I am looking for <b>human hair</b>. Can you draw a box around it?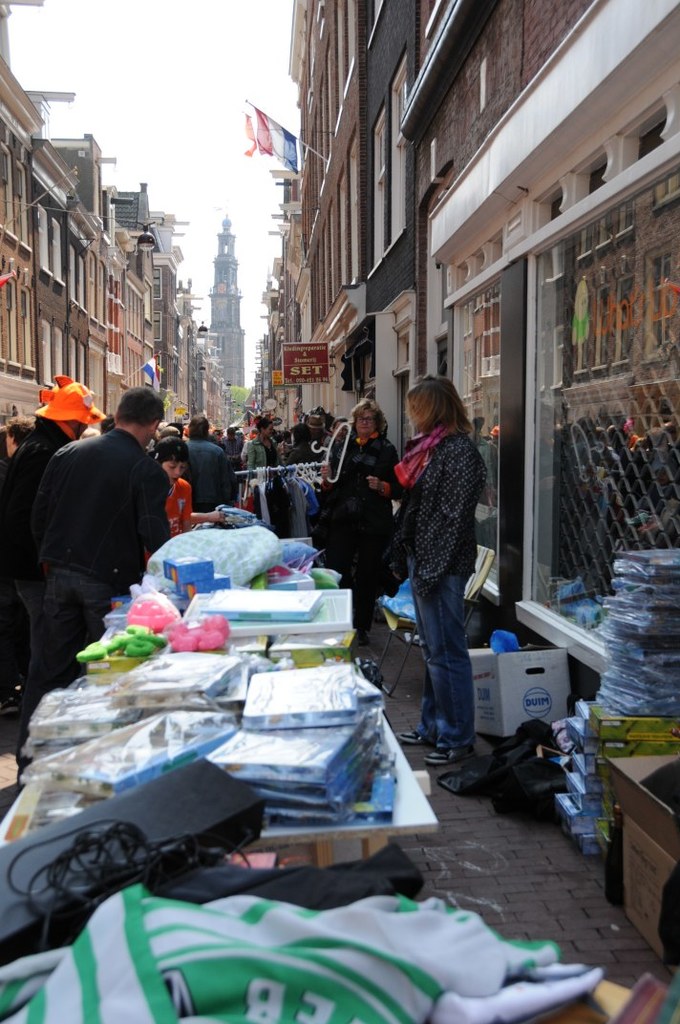
Sure, the bounding box is bbox(5, 414, 38, 446).
